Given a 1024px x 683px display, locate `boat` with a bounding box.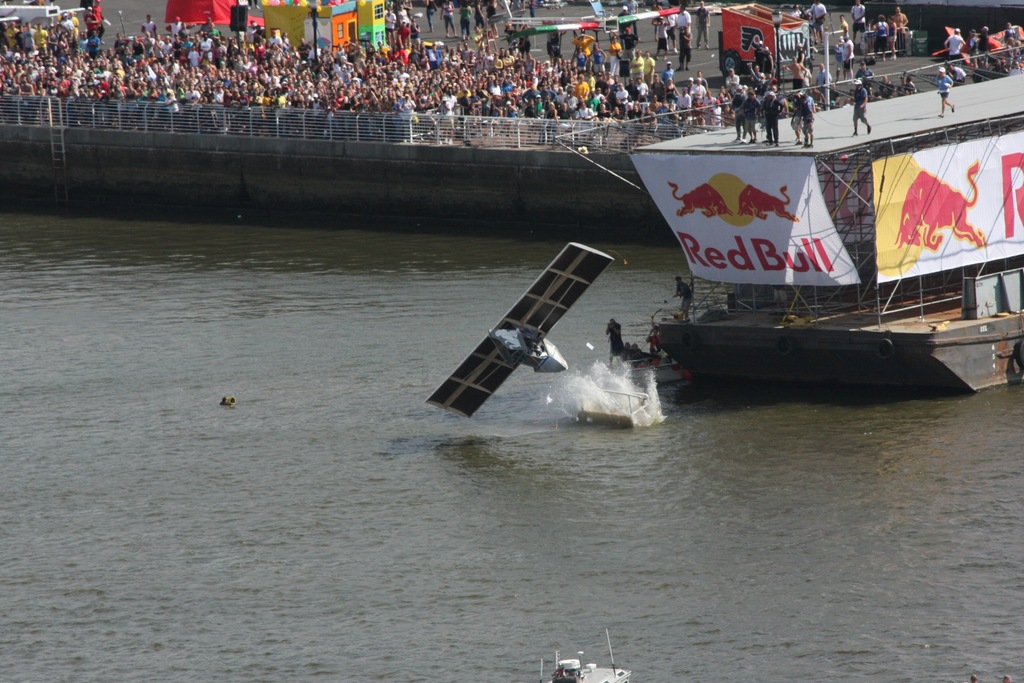
Located: detection(623, 133, 1020, 381).
